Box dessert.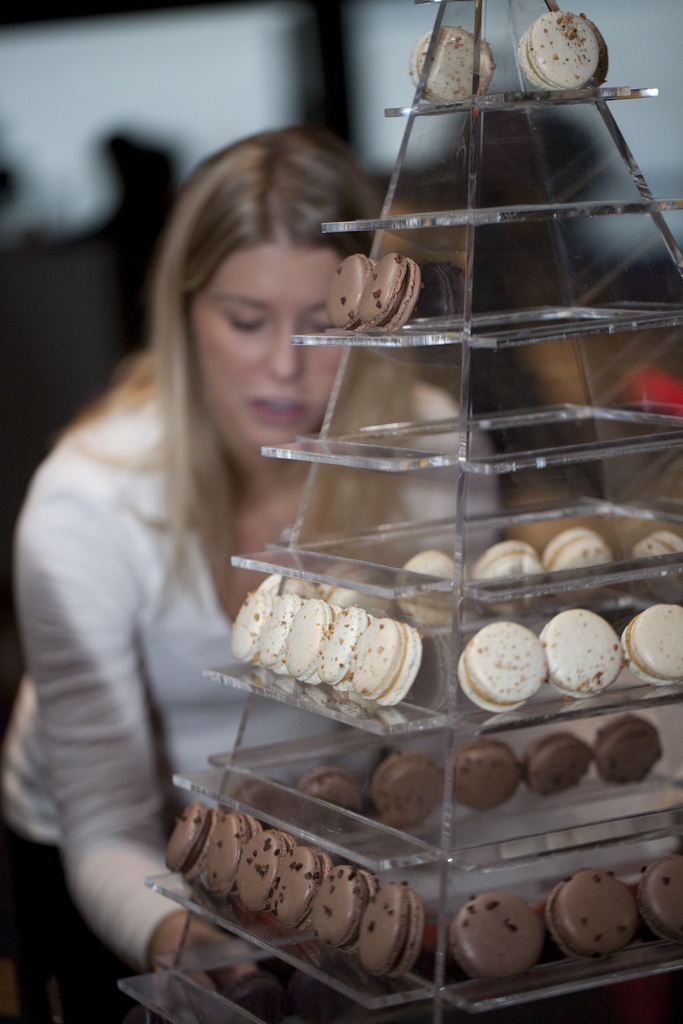
rect(307, 762, 366, 825).
